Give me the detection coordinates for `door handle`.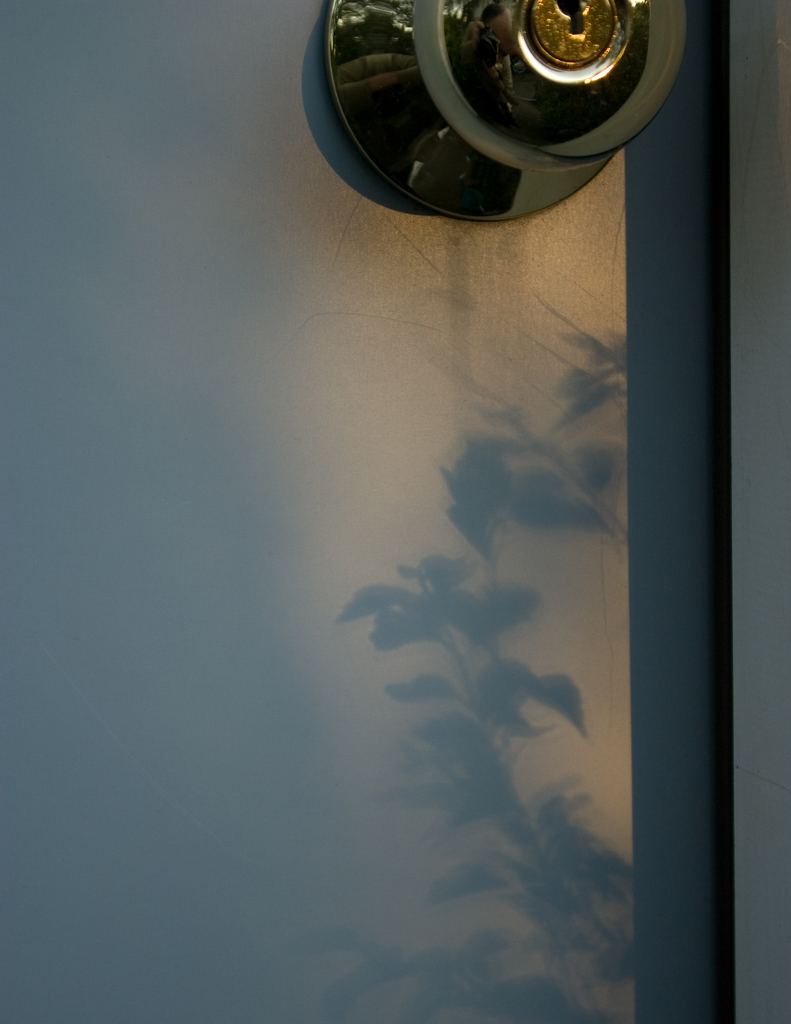
(326, 0, 689, 220).
